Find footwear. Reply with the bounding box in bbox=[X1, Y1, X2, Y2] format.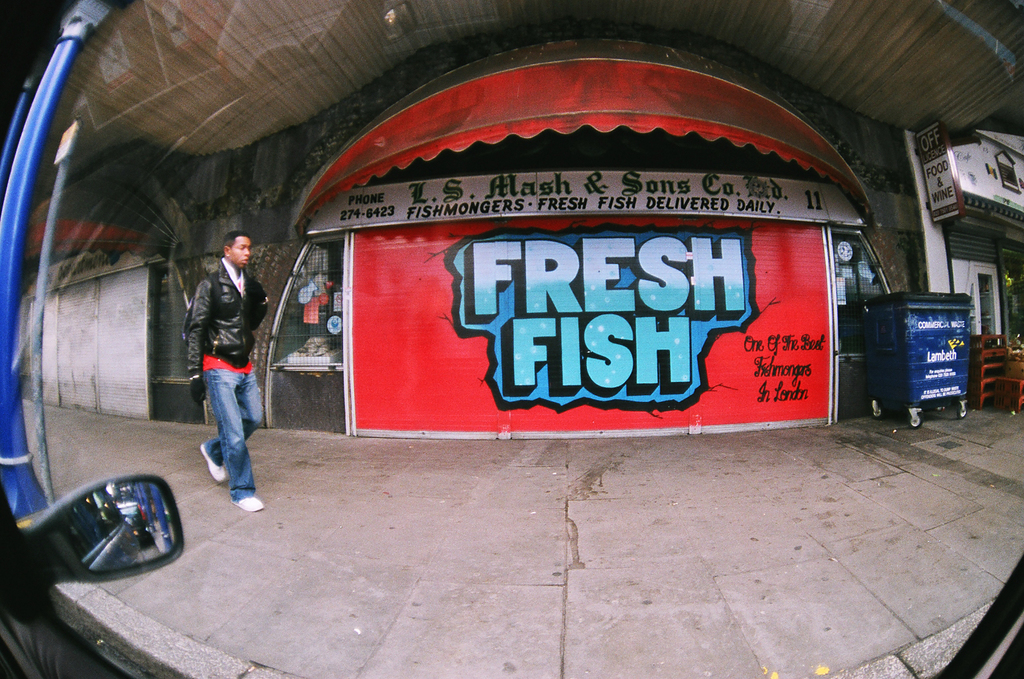
bbox=[229, 496, 265, 513].
